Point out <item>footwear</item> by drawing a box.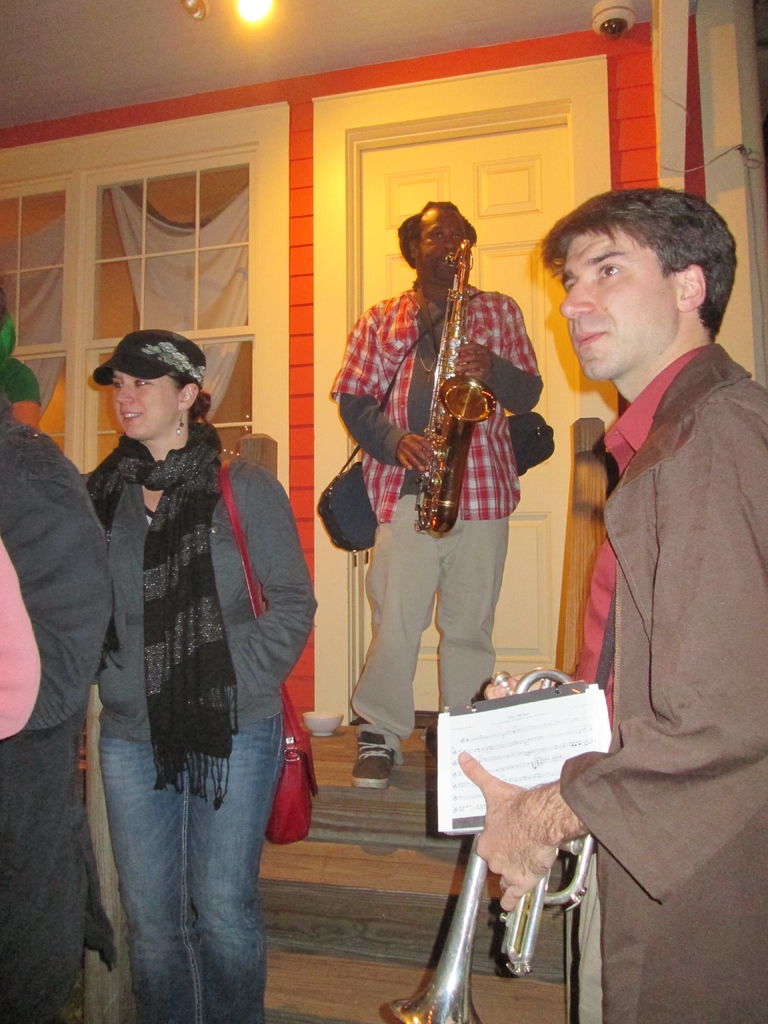
[x1=344, y1=721, x2=410, y2=805].
